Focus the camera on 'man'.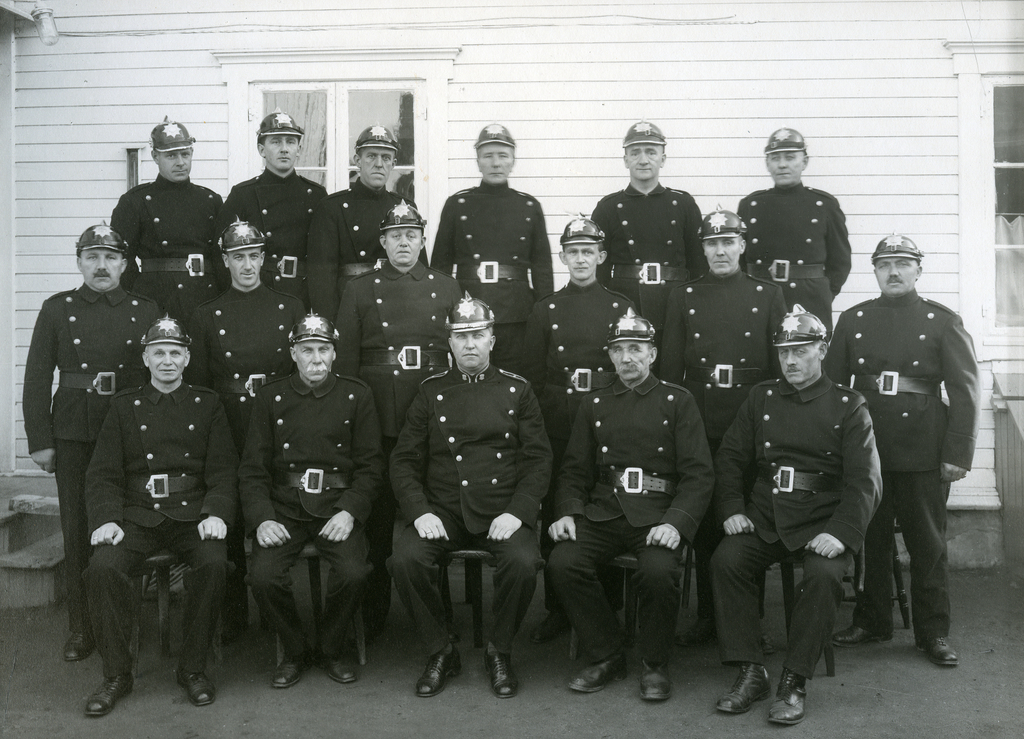
Focus region: [438, 122, 561, 382].
